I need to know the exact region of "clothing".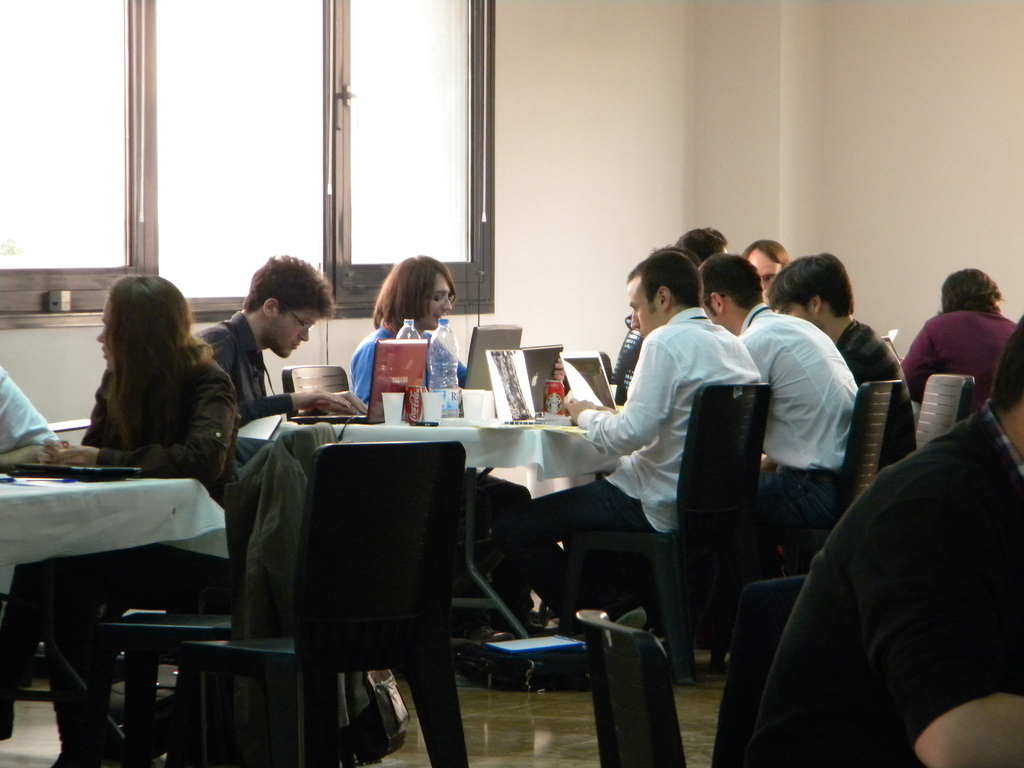
Region: (left=0, top=373, right=56, bottom=444).
